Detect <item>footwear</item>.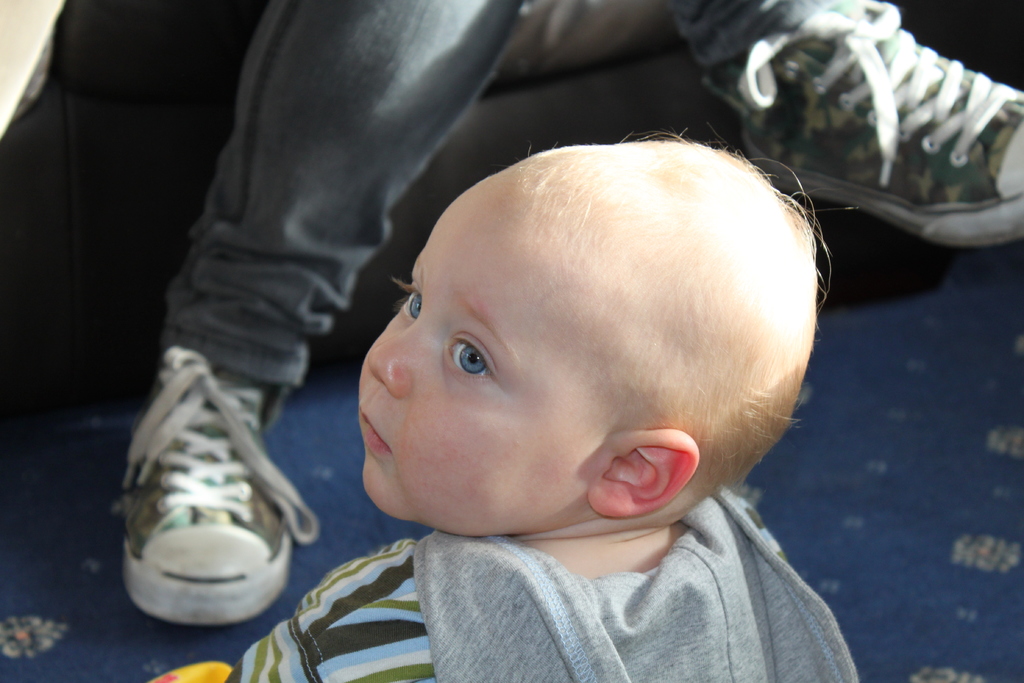
Detected at crop(115, 341, 322, 623).
